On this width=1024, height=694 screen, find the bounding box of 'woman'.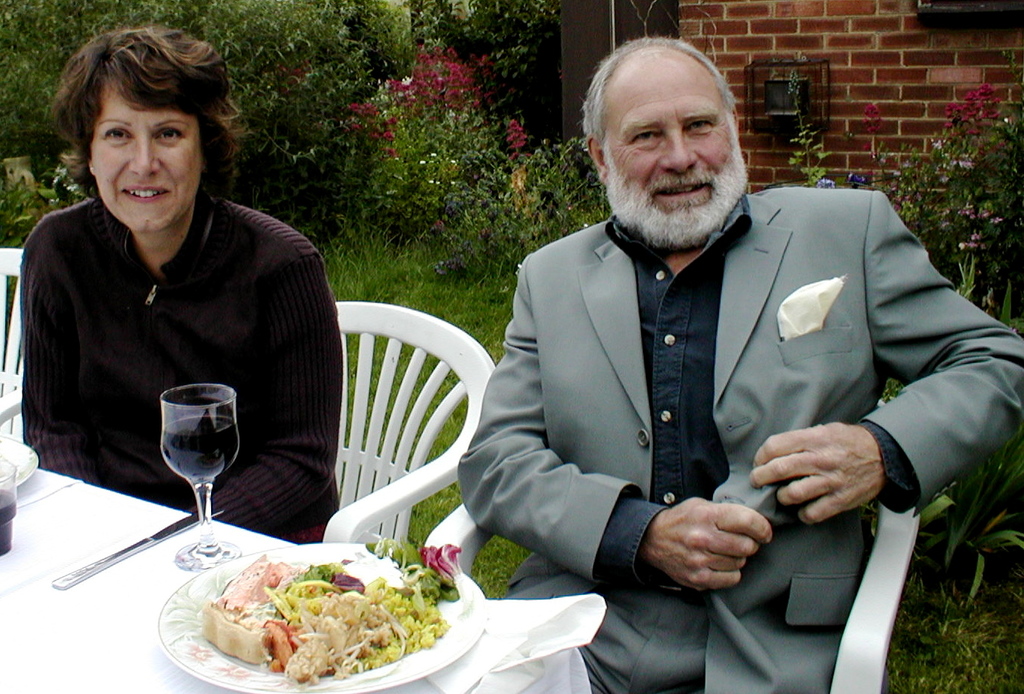
Bounding box: 25,22,341,548.
